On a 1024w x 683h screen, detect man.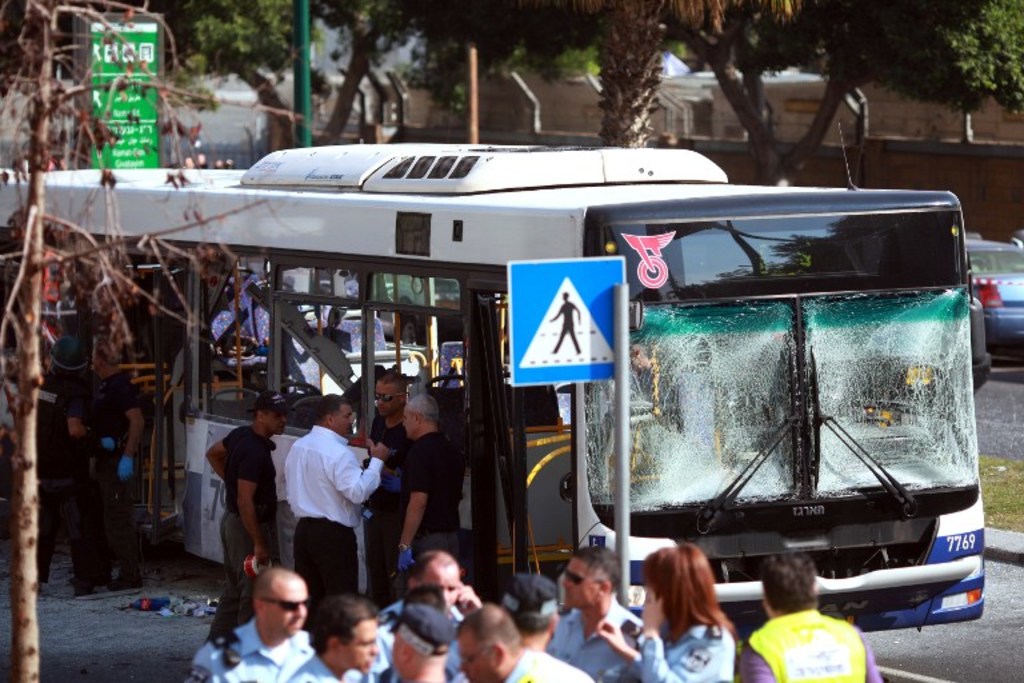
<box>381,536,500,682</box>.
